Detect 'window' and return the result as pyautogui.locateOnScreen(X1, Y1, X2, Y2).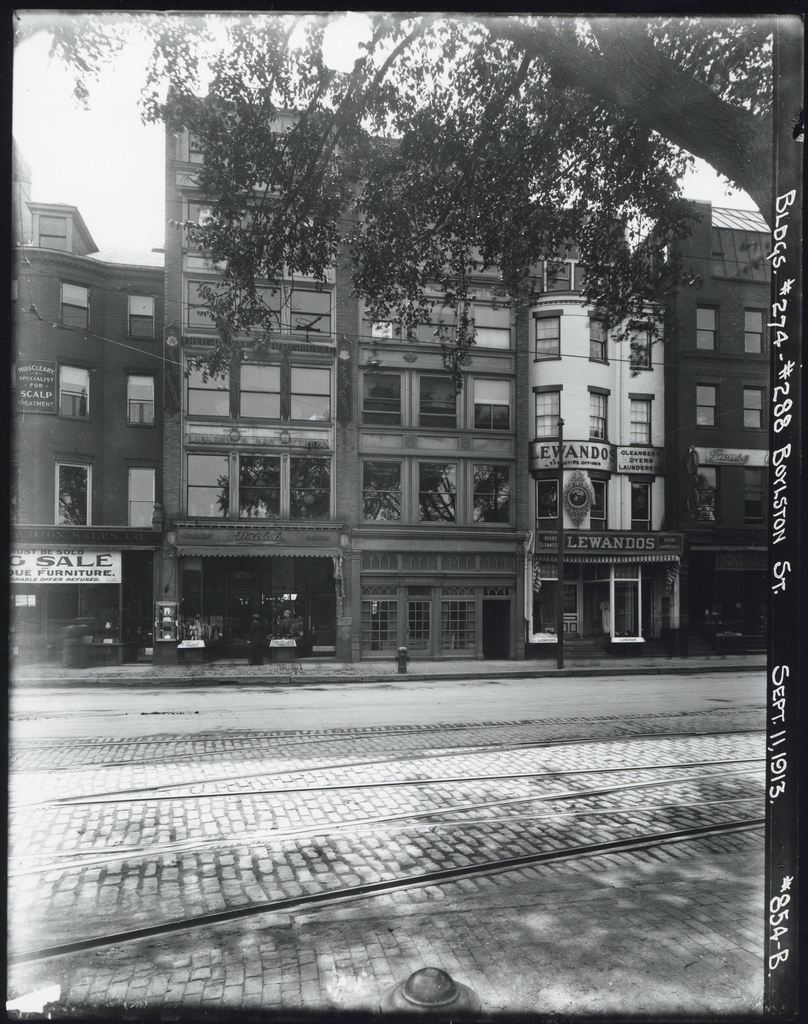
pyautogui.locateOnScreen(477, 382, 515, 428).
